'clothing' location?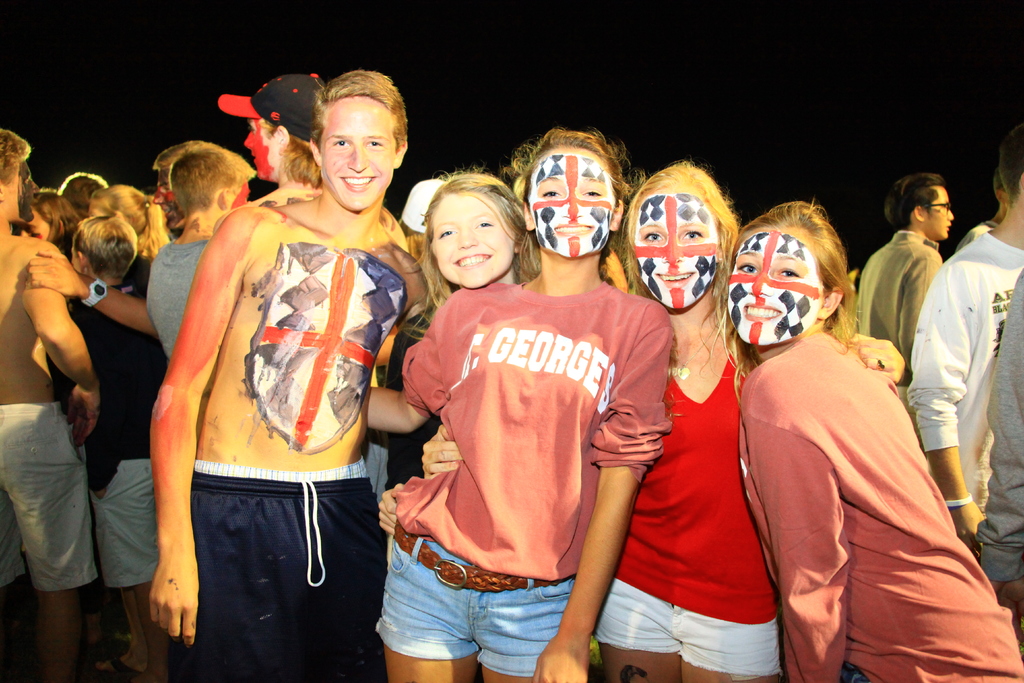
l=0, t=395, r=102, b=598
